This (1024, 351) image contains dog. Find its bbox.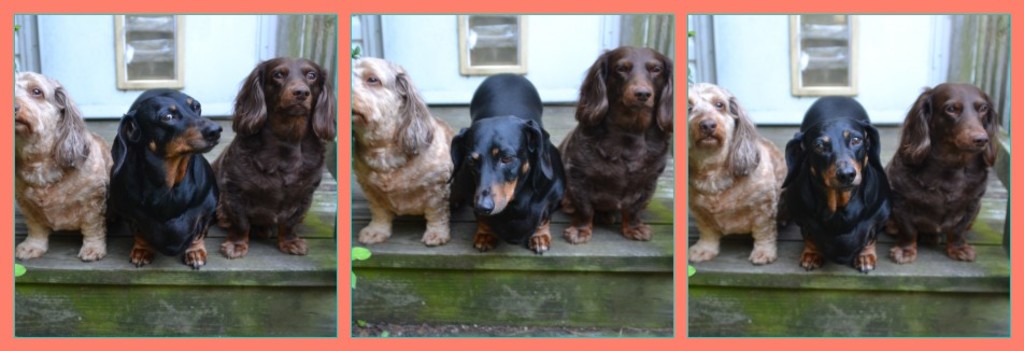
box=[449, 72, 567, 249].
